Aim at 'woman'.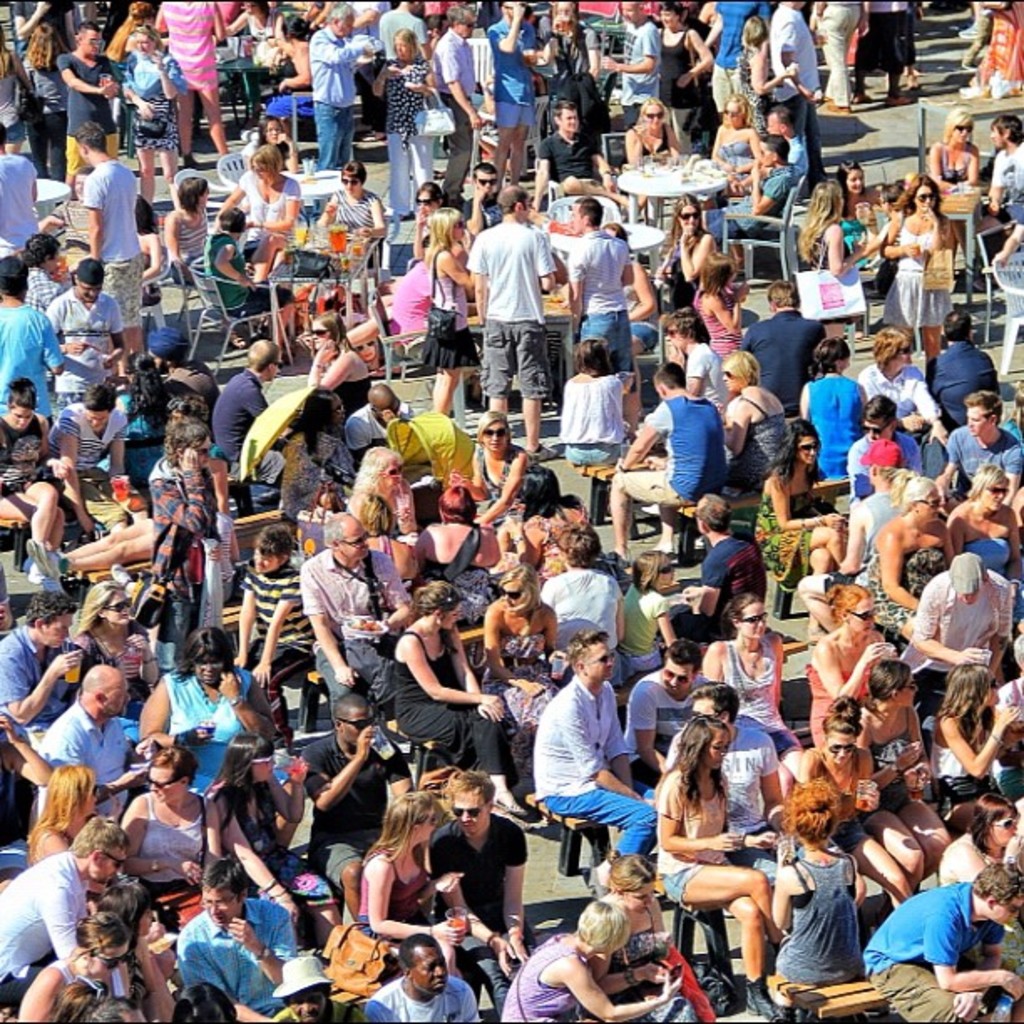
Aimed at (x1=755, y1=771, x2=868, y2=992).
